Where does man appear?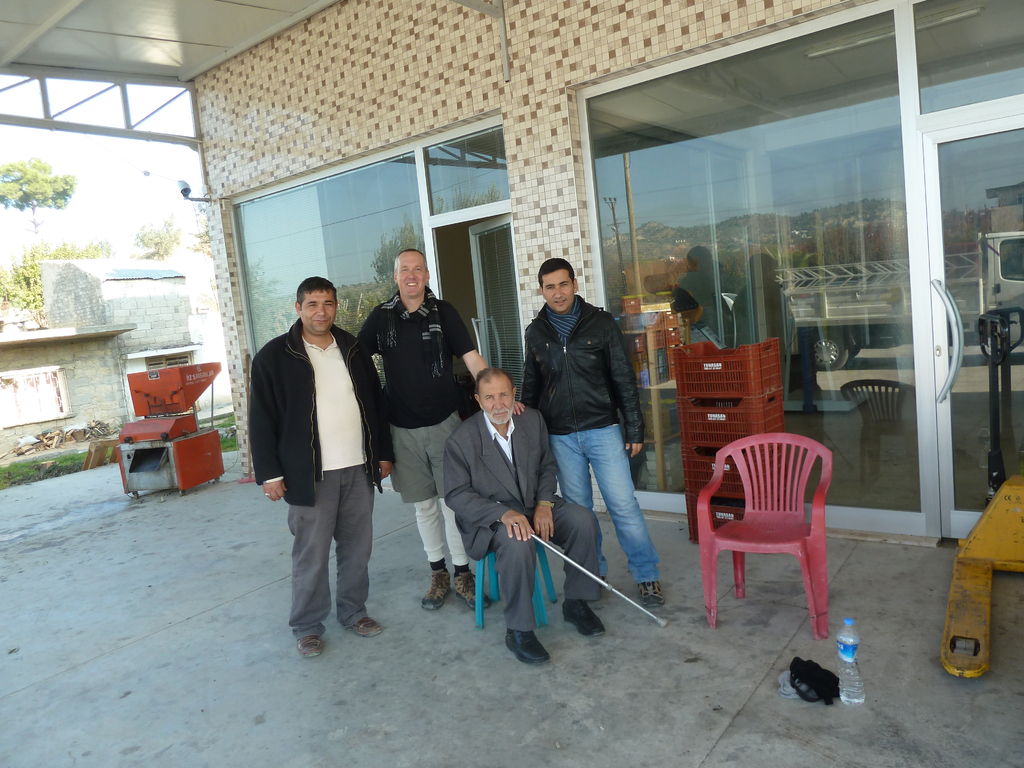
Appears at [251, 278, 387, 655].
